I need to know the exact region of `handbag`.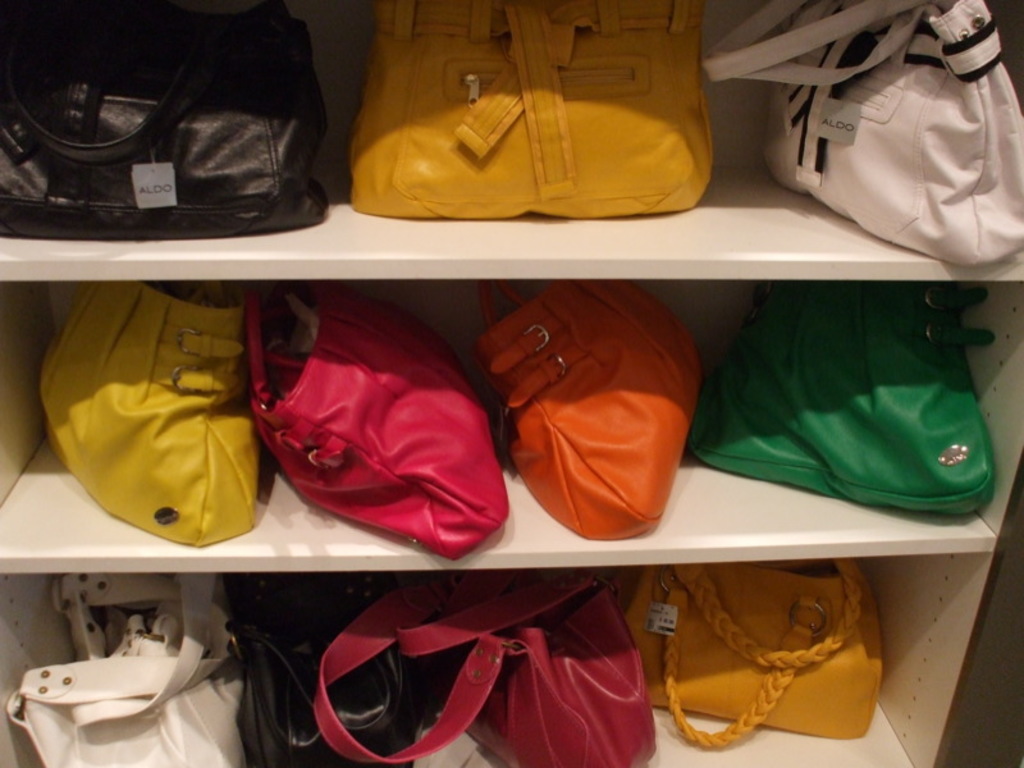
Region: <bbox>699, 0, 1023, 268</bbox>.
